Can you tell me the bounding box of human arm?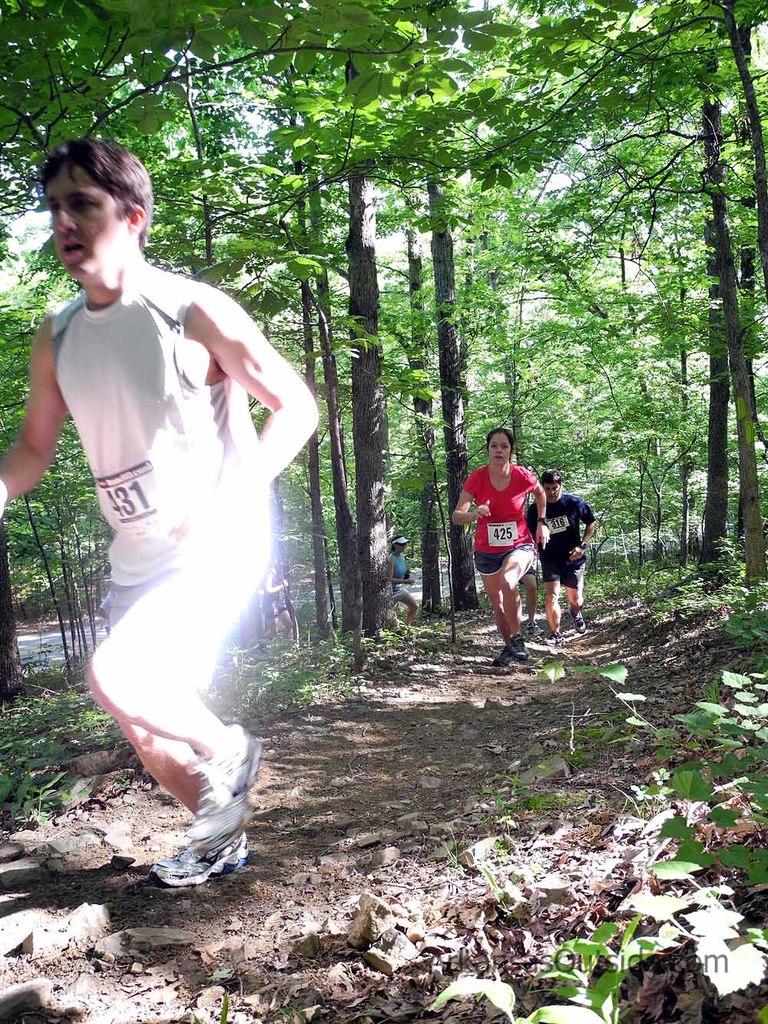
264:570:289:595.
